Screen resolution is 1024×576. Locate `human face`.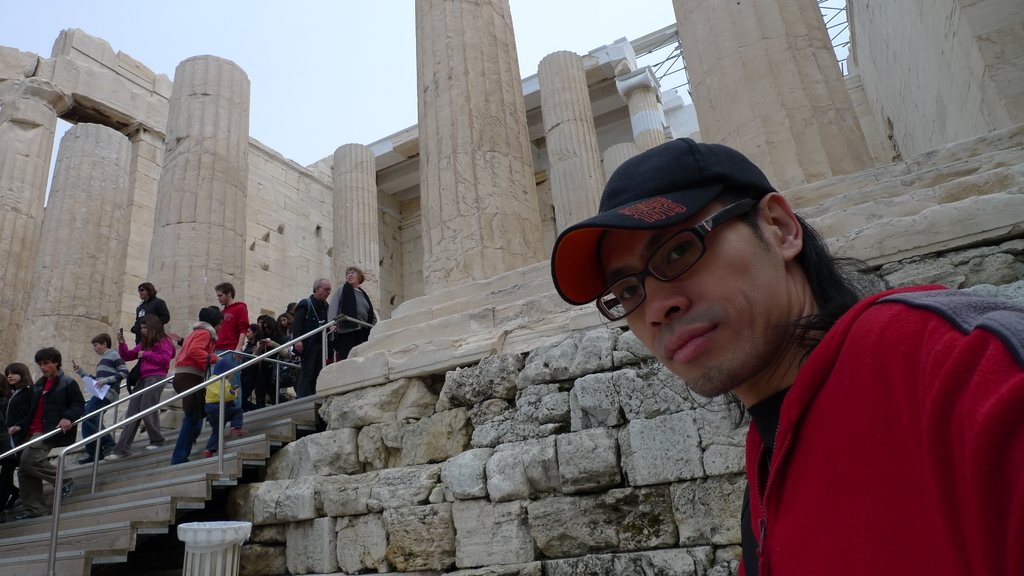
locate(321, 287, 330, 298).
